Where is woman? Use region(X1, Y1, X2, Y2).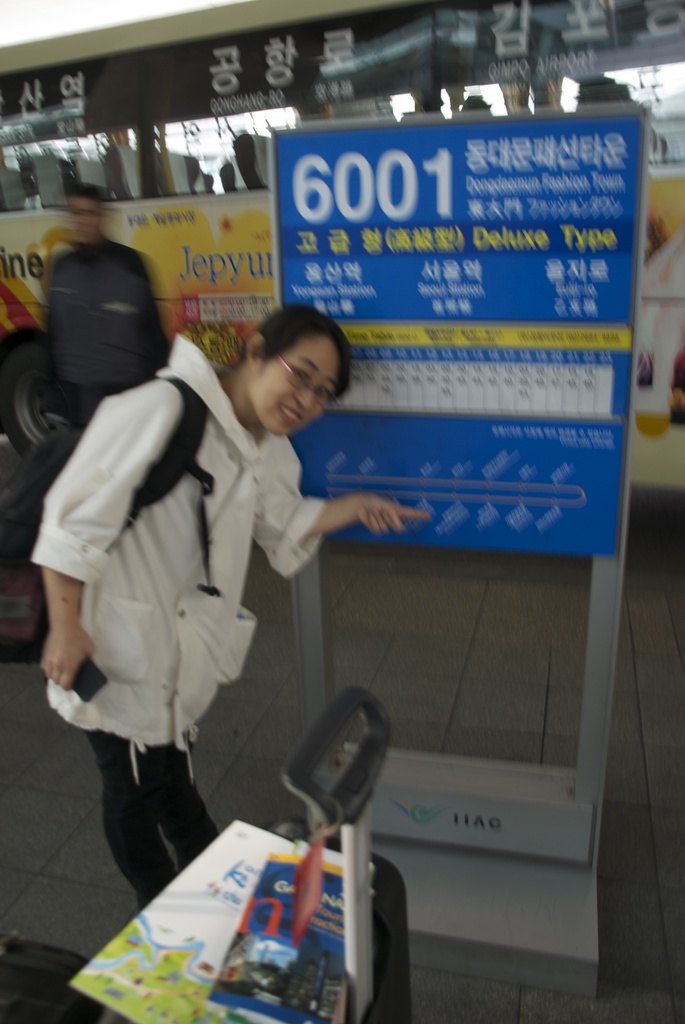
region(46, 248, 403, 948).
